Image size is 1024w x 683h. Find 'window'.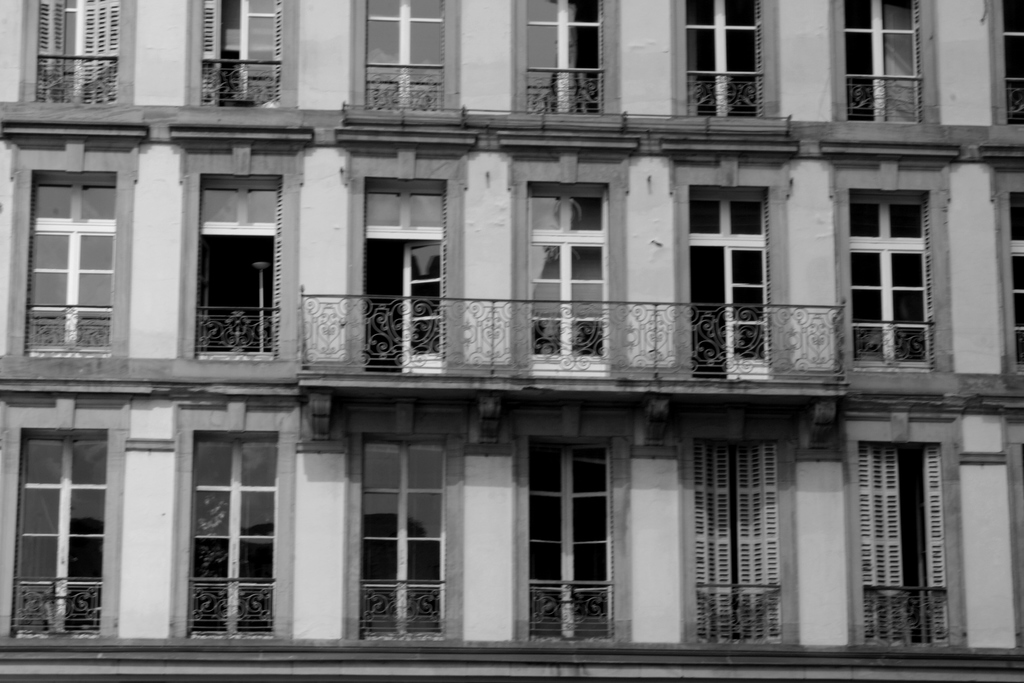
(858,441,950,647).
